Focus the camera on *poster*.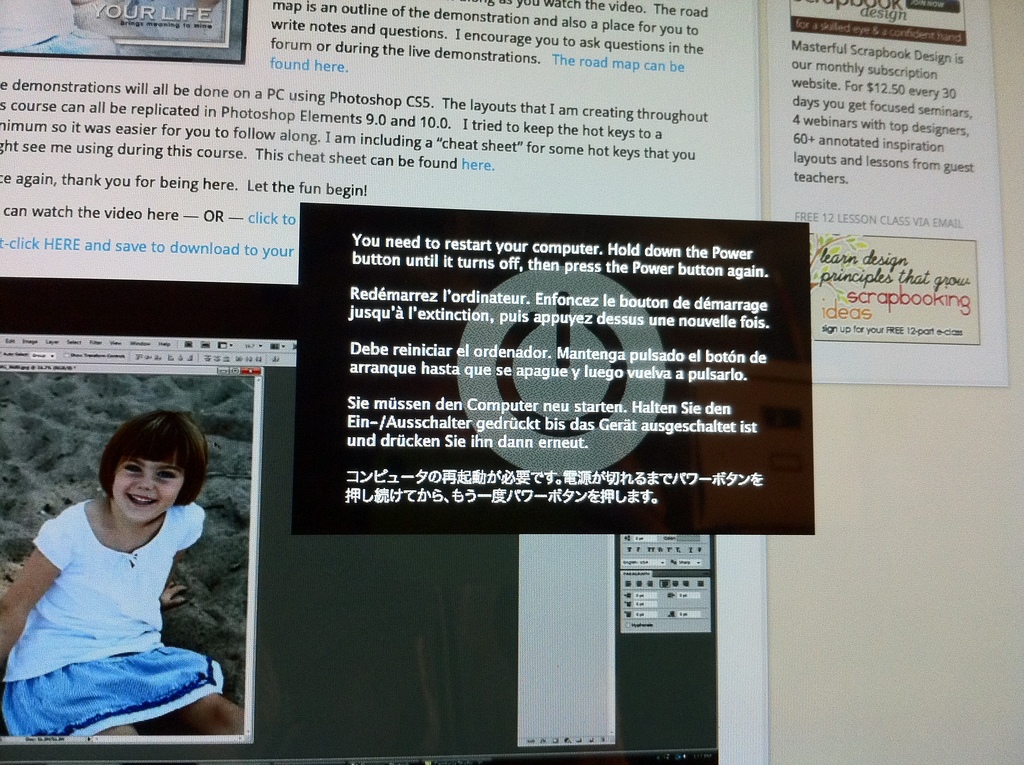
Focus region: 0,272,775,764.
